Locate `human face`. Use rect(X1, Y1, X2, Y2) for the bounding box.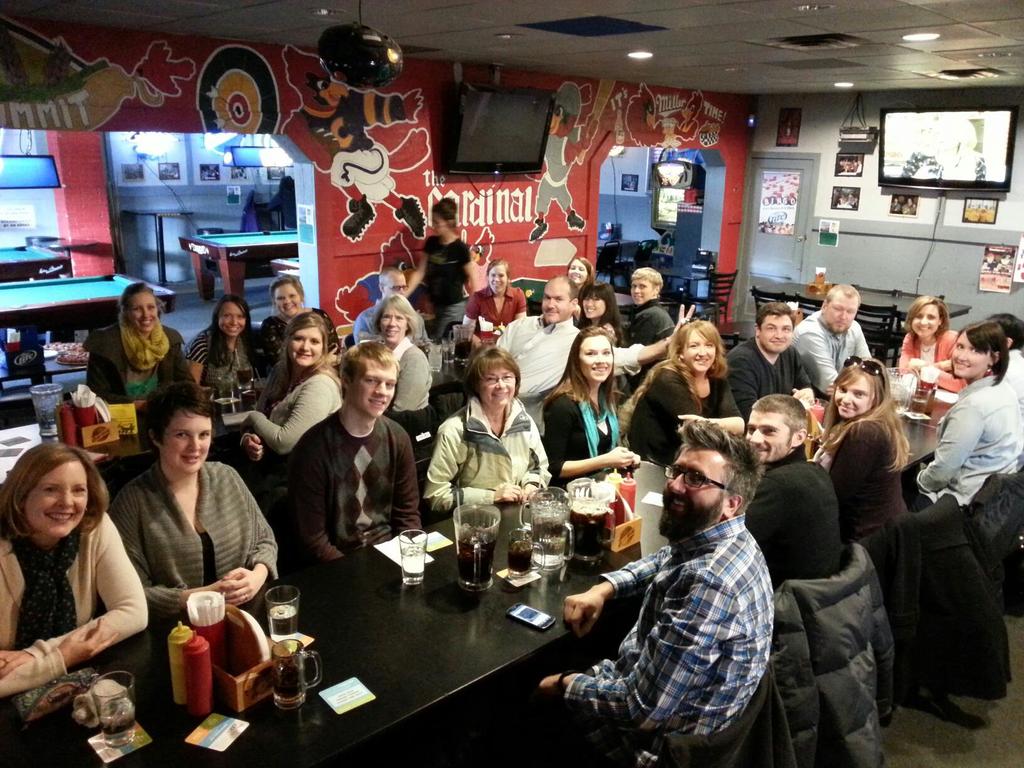
rect(344, 362, 396, 420).
